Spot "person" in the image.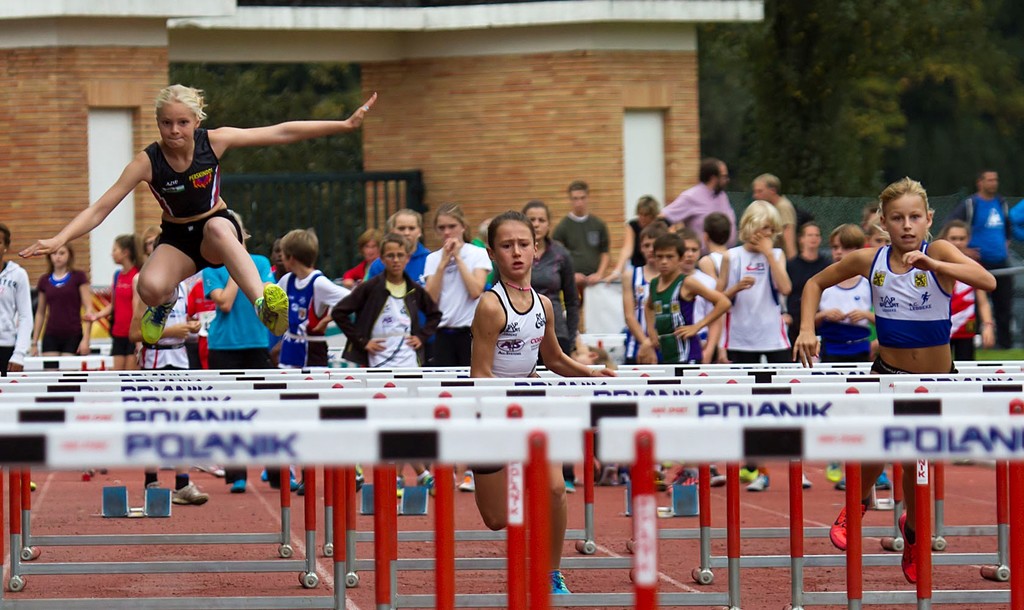
"person" found at bbox=(418, 202, 494, 367).
